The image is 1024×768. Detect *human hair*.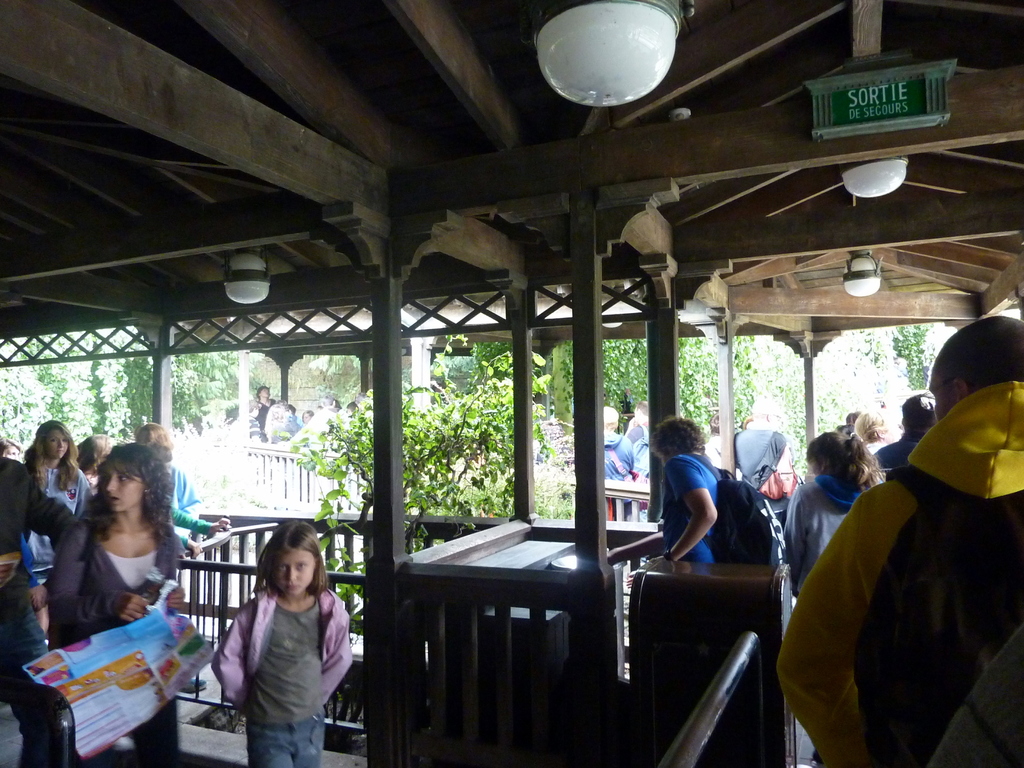
Detection: (left=935, top=317, right=1023, bottom=392).
